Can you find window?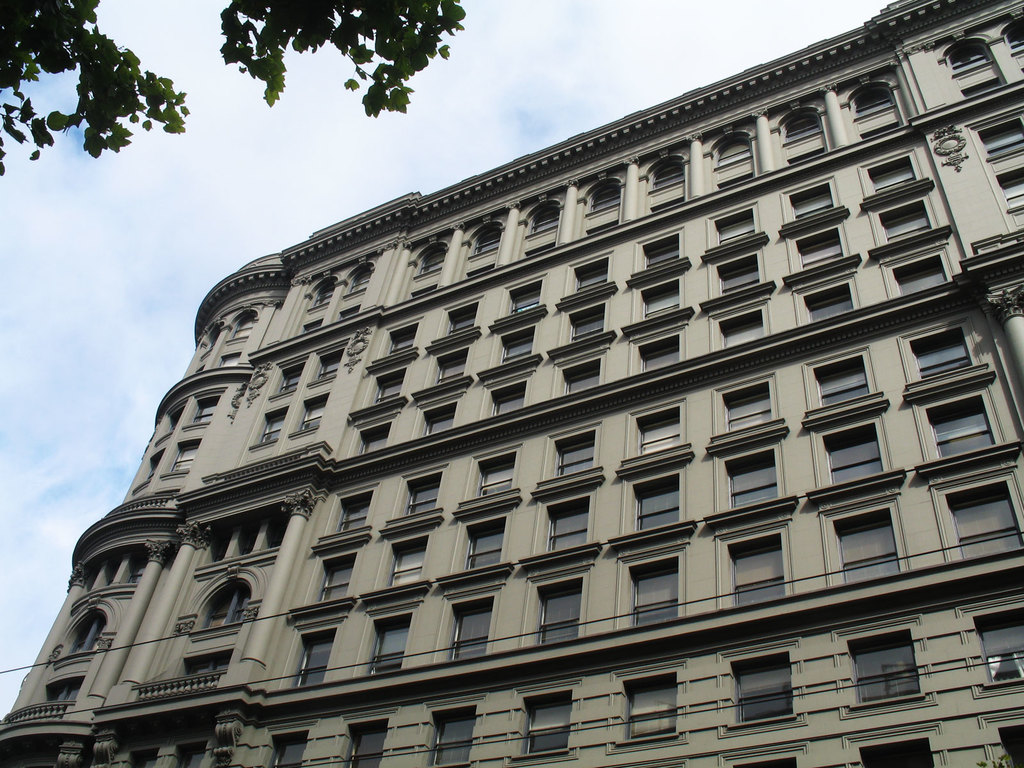
Yes, bounding box: [left=450, top=585, right=495, bottom=664].
